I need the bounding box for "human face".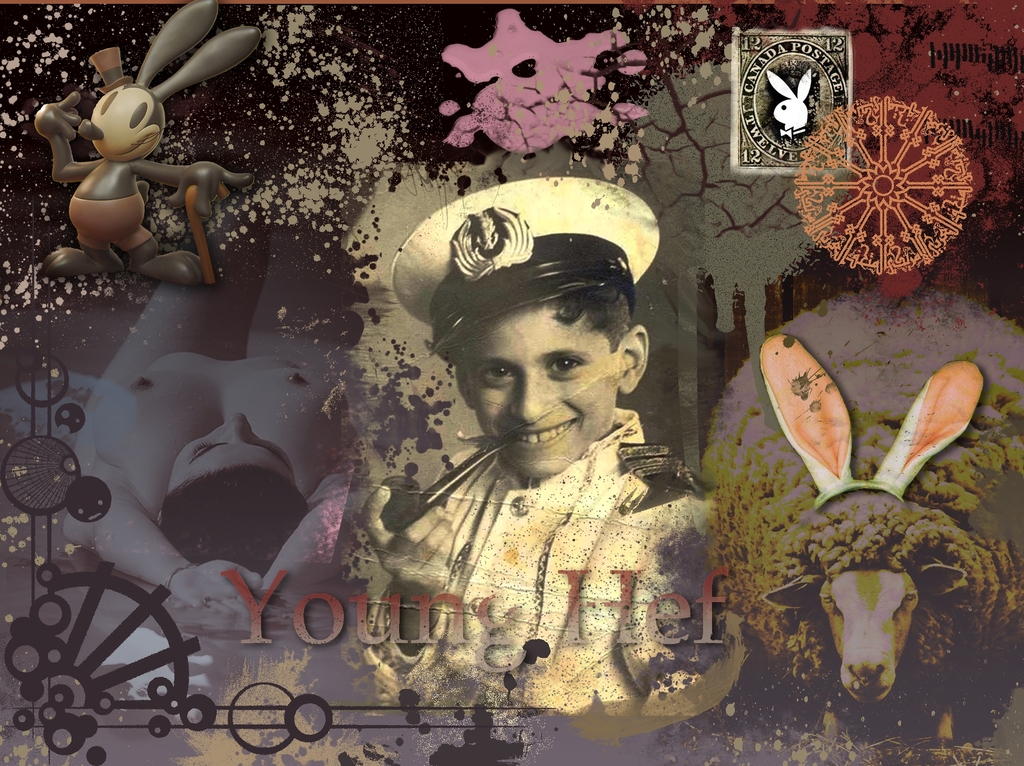
Here it is: [left=463, top=306, right=623, bottom=477].
